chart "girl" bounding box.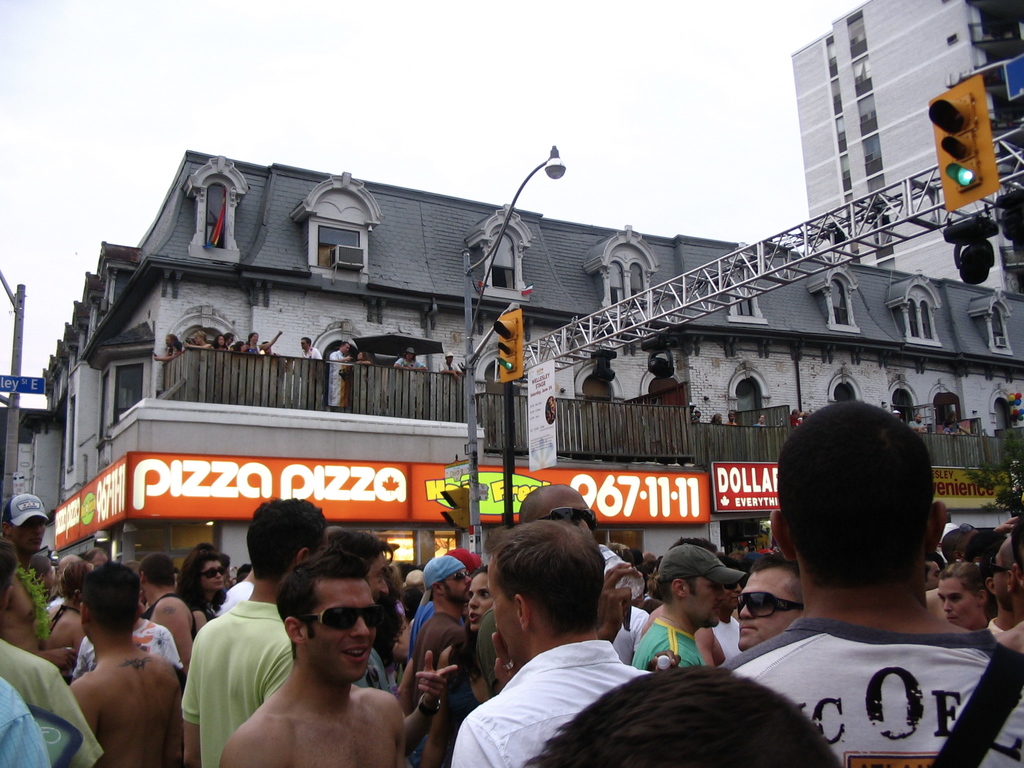
Charted: box(175, 546, 239, 644).
